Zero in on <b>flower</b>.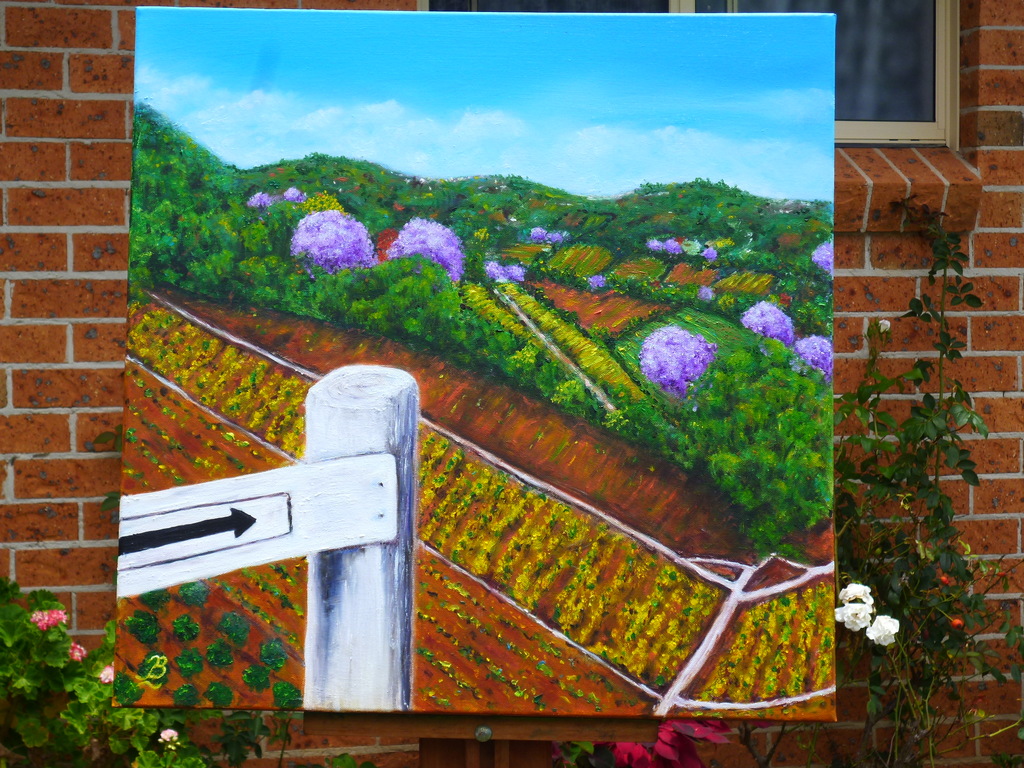
Zeroed in: bbox=(816, 230, 849, 282).
